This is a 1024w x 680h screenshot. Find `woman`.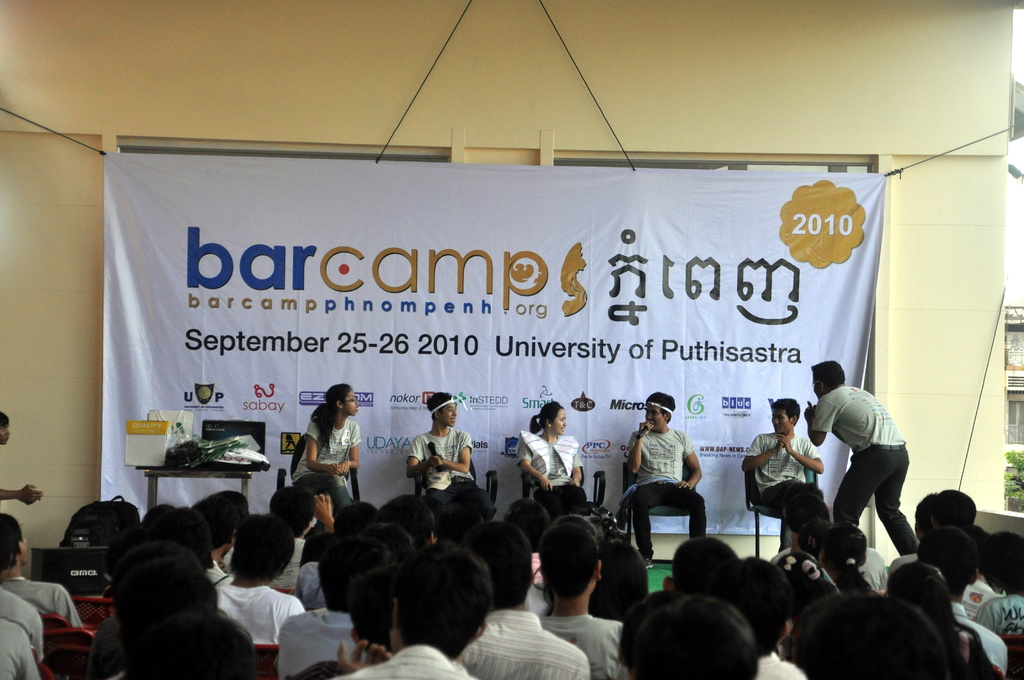
Bounding box: (524,397,581,487).
